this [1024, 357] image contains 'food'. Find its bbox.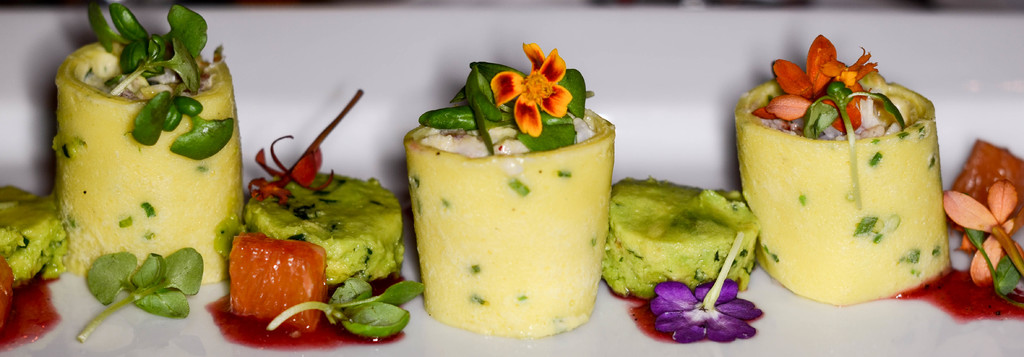
{"left": 0, "top": 250, "right": 14, "bottom": 330}.
